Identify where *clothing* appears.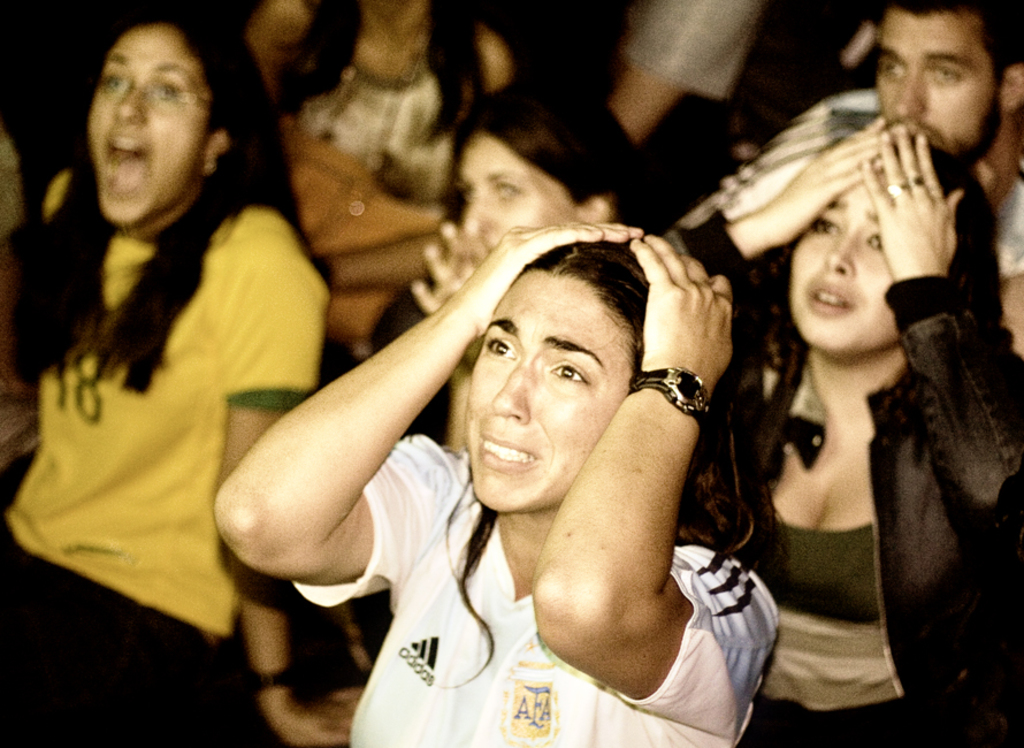
Appears at region(652, 208, 1023, 747).
